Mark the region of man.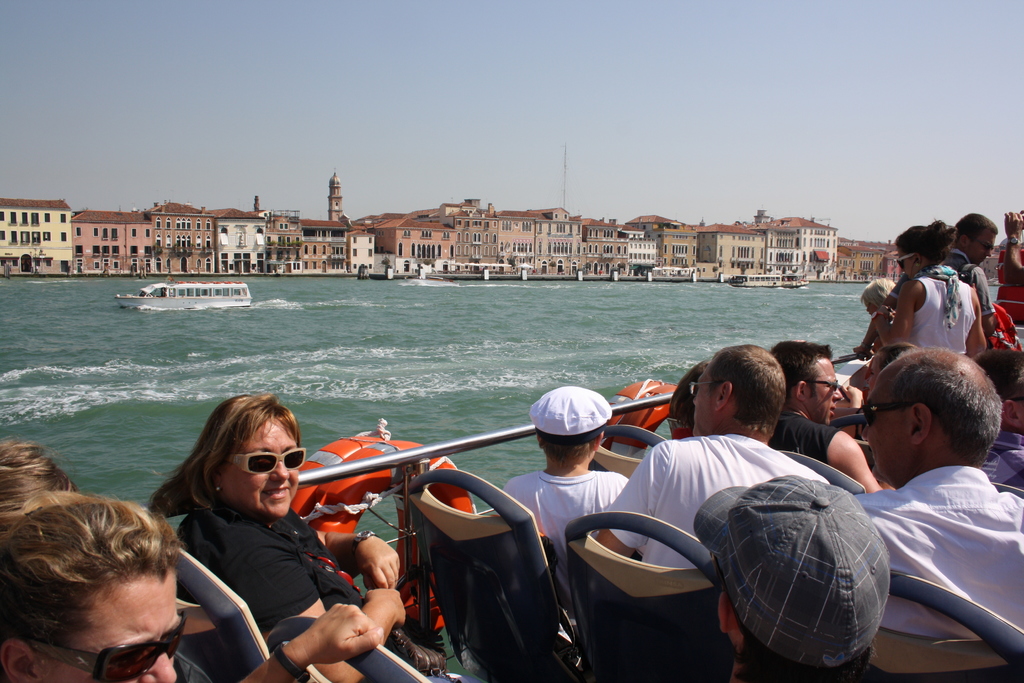
Region: (694, 473, 893, 682).
